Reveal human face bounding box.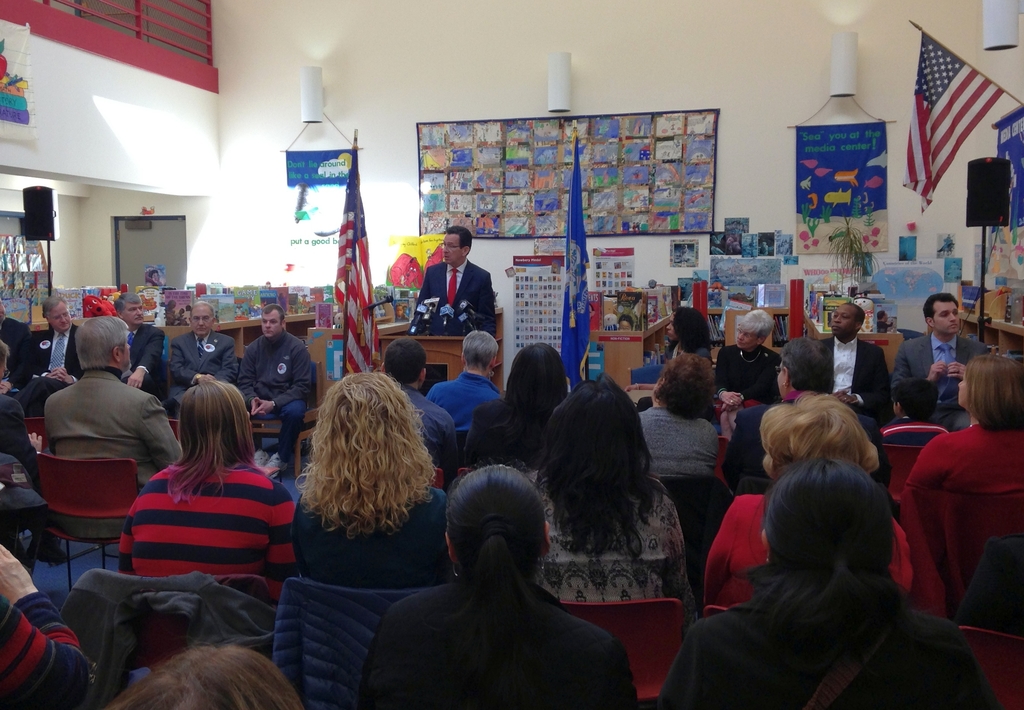
Revealed: [x1=934, y1=306, x2=957, y2=336].
